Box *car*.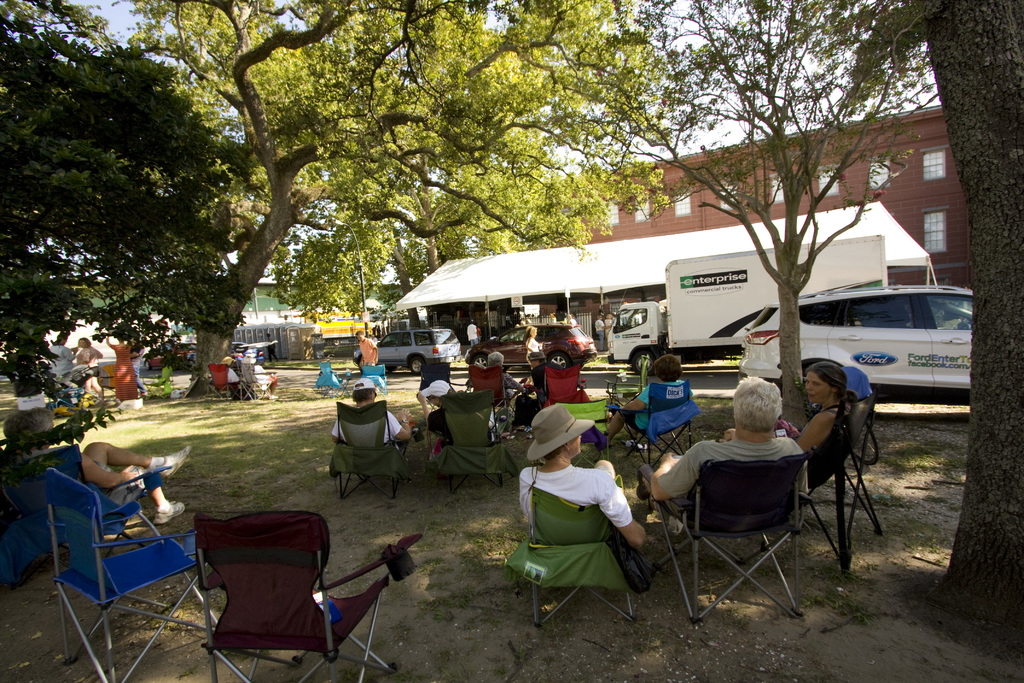
(232, 340, 267, 372).
